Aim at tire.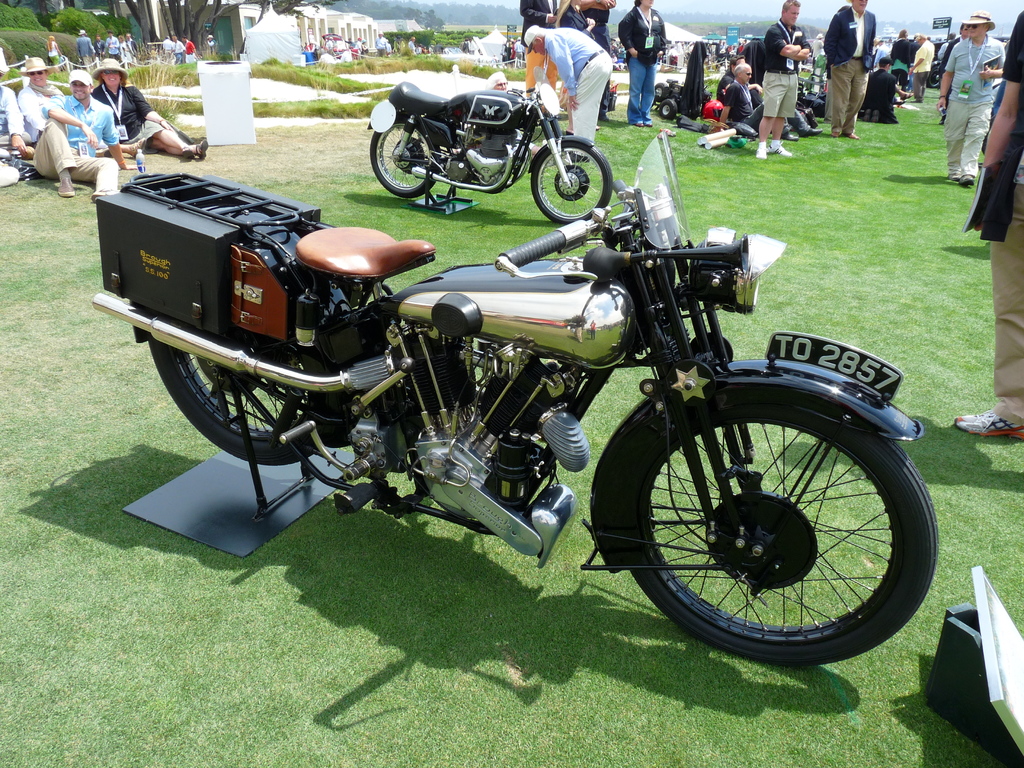
Aimed at 366 109 438 202.
